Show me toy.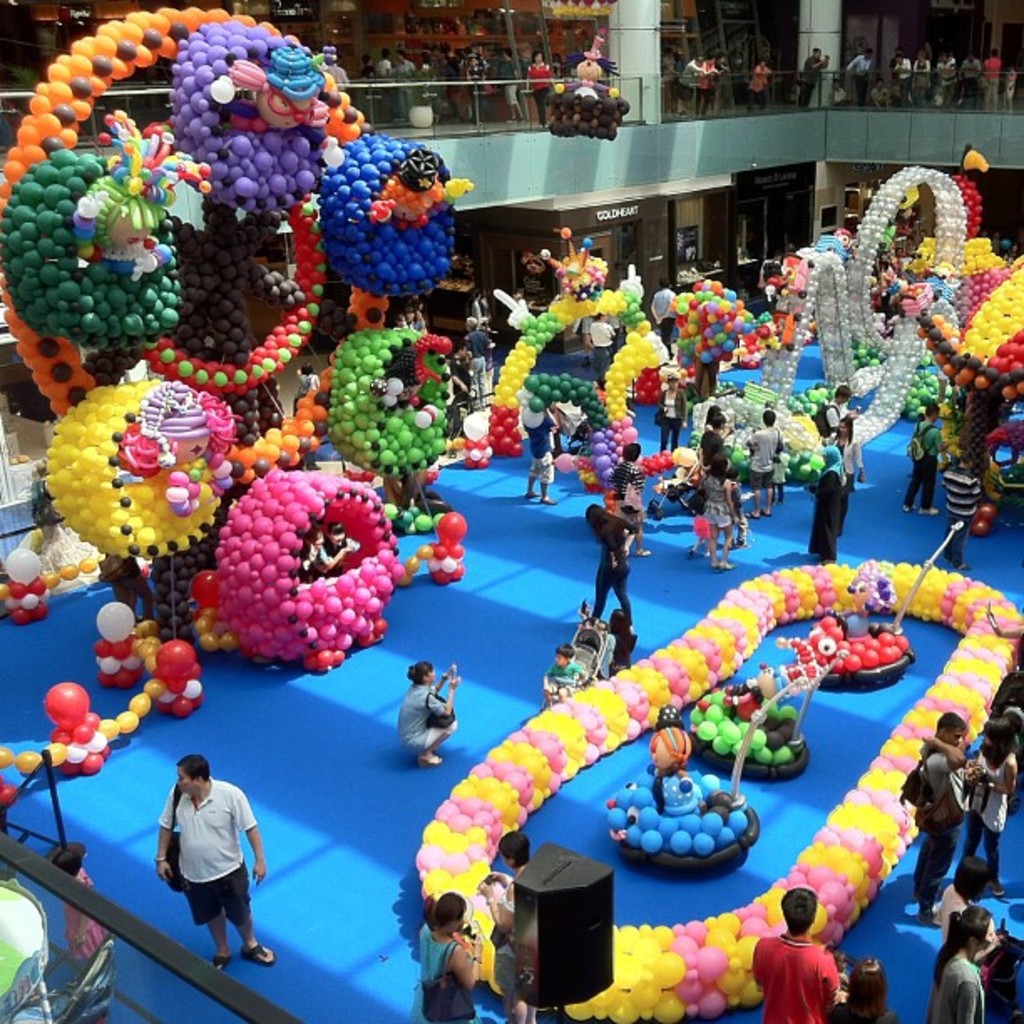
toy is here: bbox=(539, 30, 632, 147).
